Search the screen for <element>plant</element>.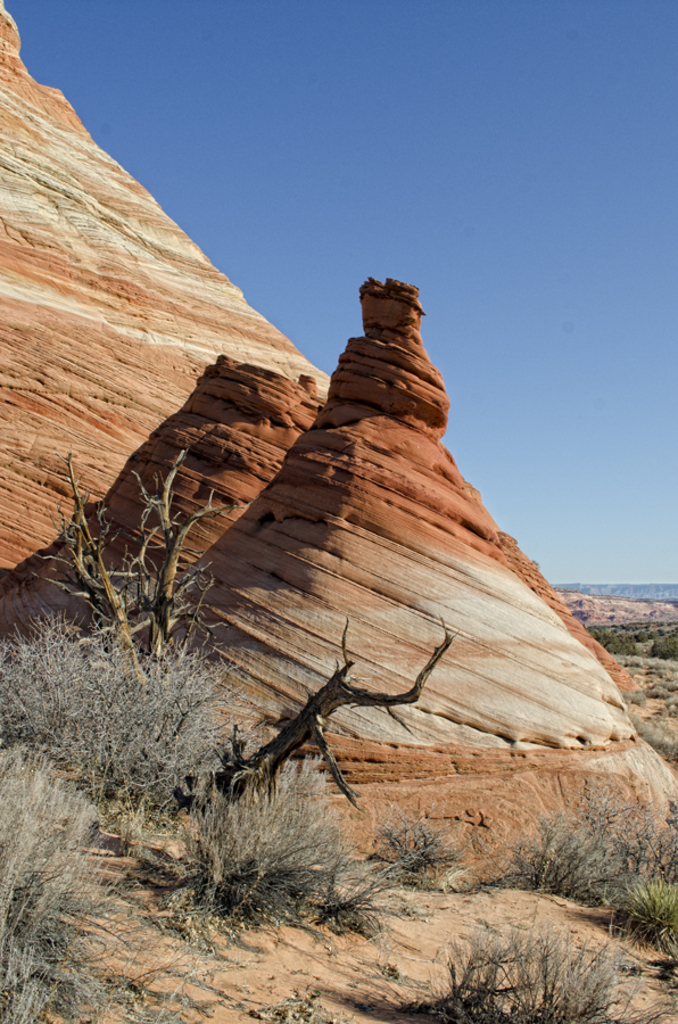
Found at region(634, 801, 677, 905).
